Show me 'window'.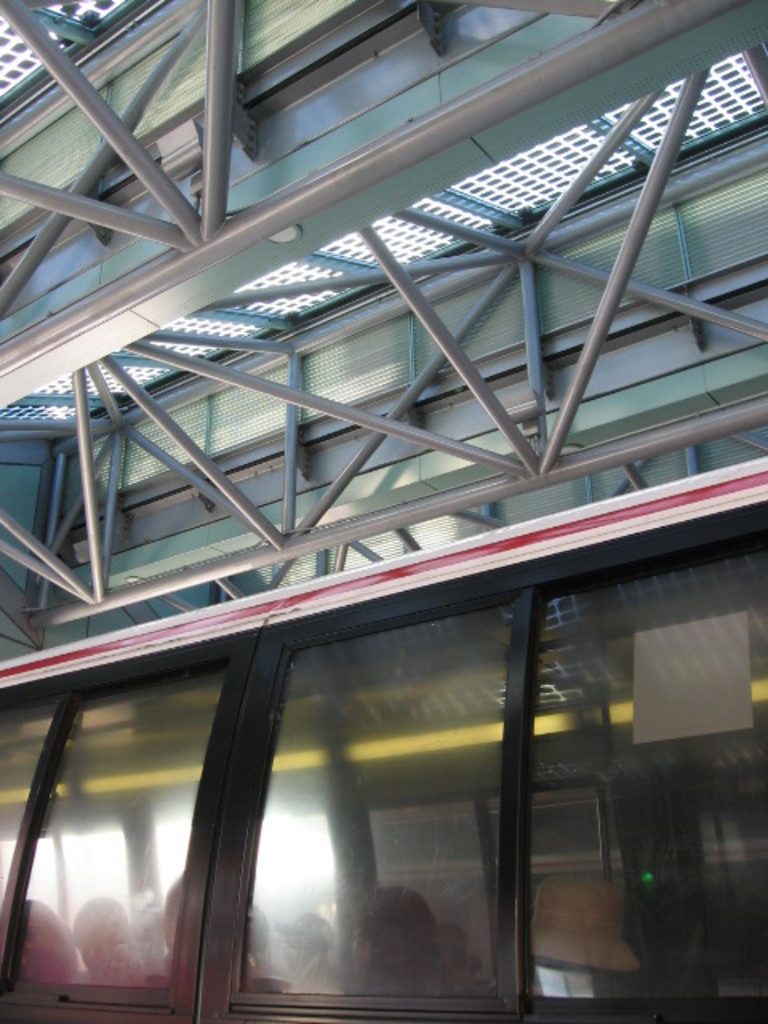
'window' is here: bbox=(0, 662, 243, 1016).
